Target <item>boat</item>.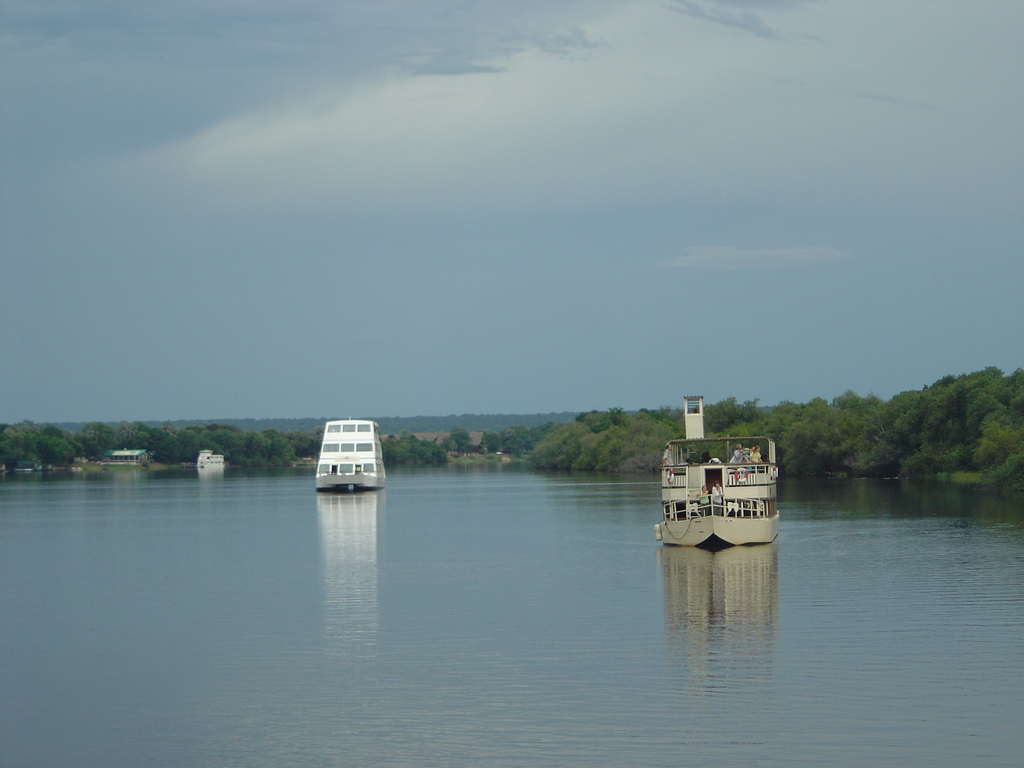
Target region: bbox=[311, 420, 389, 489].
